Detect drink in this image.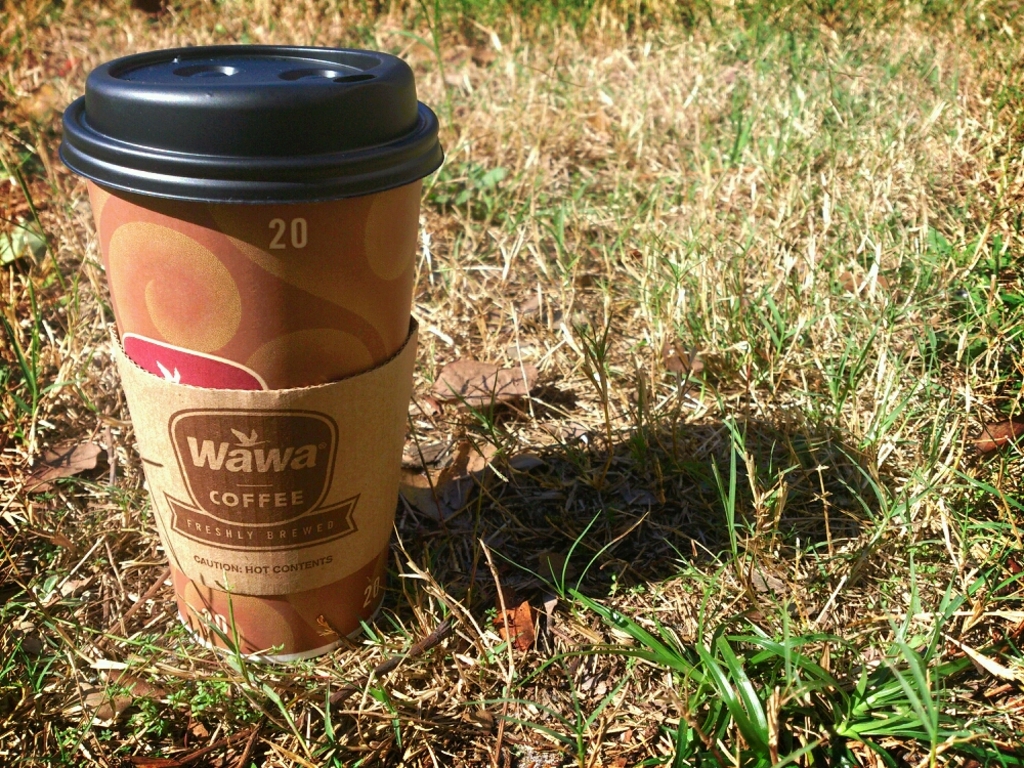
Detection: bbox=(56, 40, 449, 664).
